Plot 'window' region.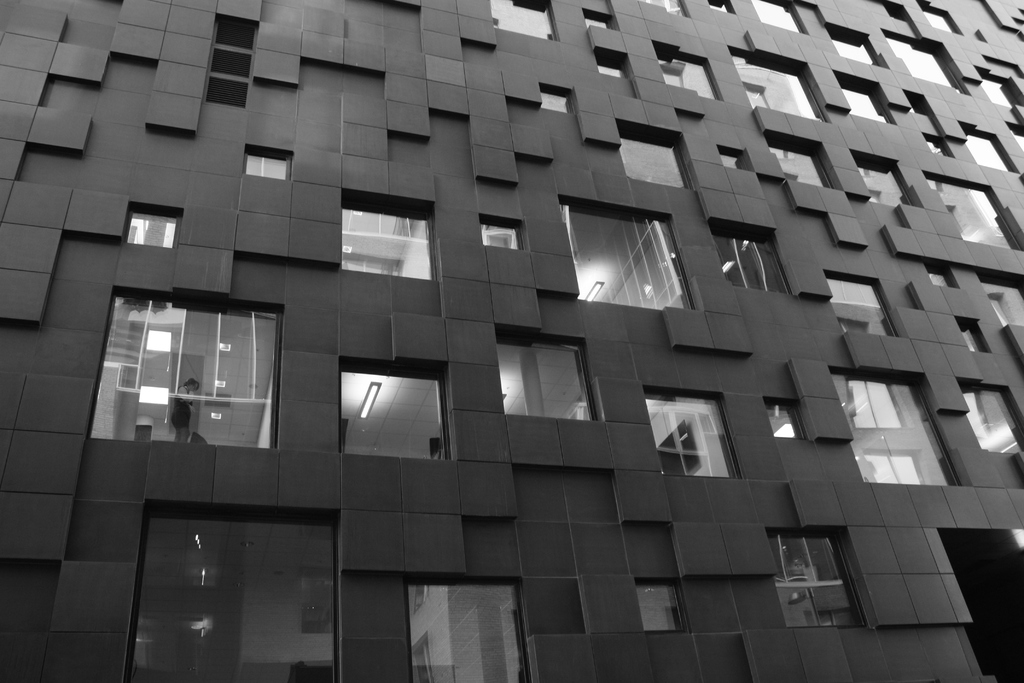
Plotted at [left=762, top=397, right=804, bottom=443].
